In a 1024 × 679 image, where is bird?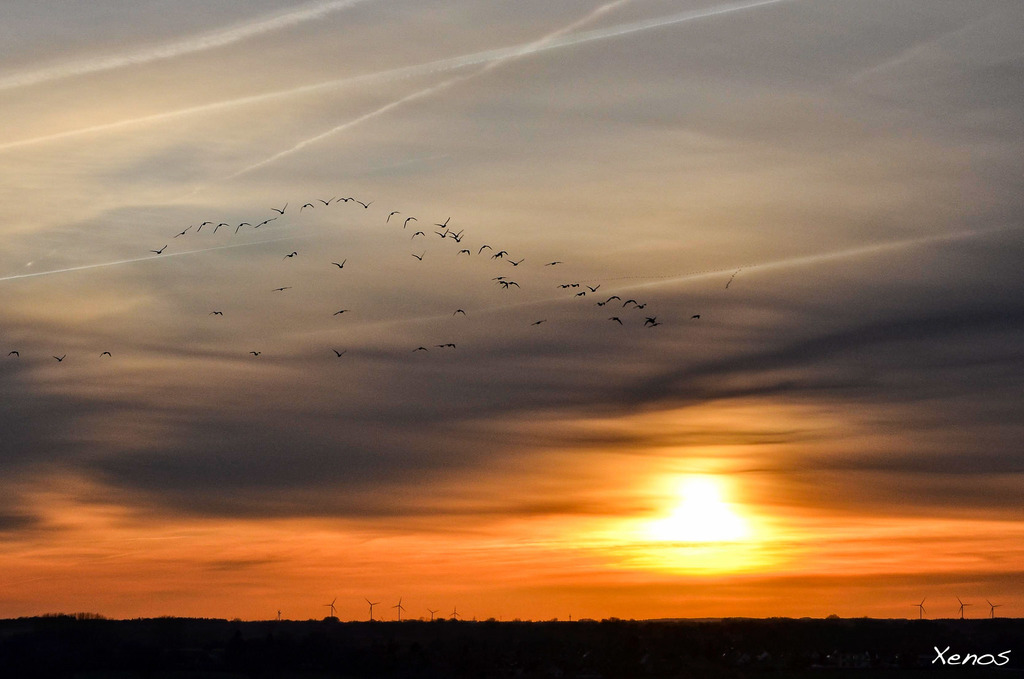
bbox=[50, 356, 66, 363].
